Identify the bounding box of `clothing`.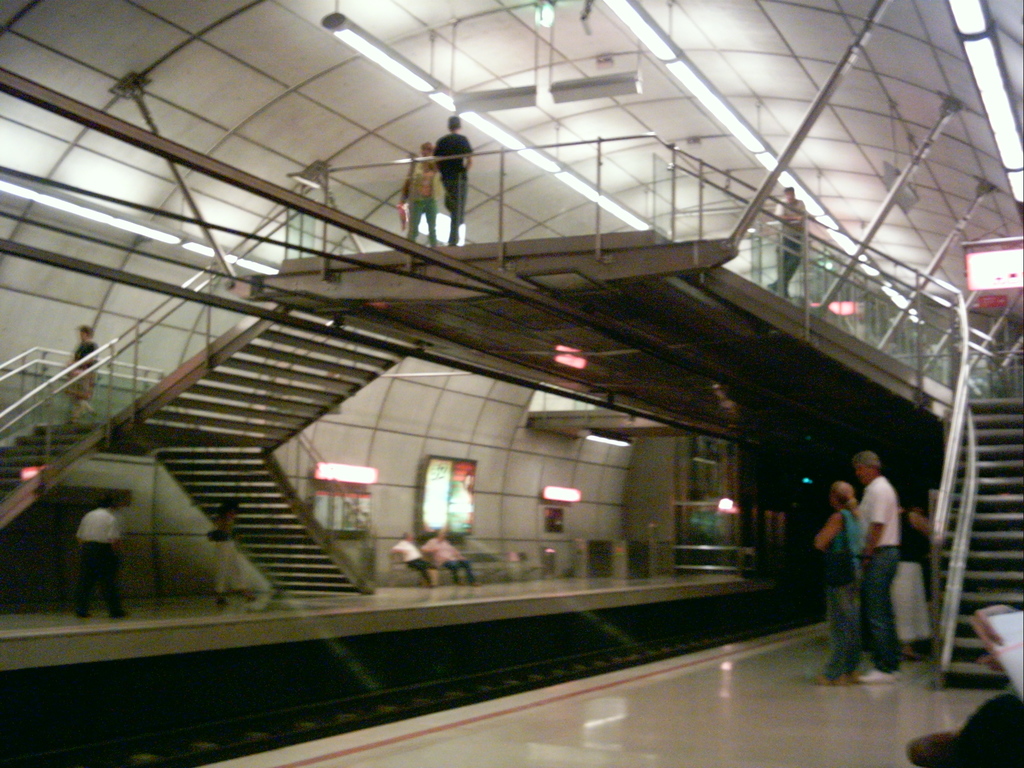
{"x1": 863, "y1": 470, "x2": 900, "y2": 679}.
